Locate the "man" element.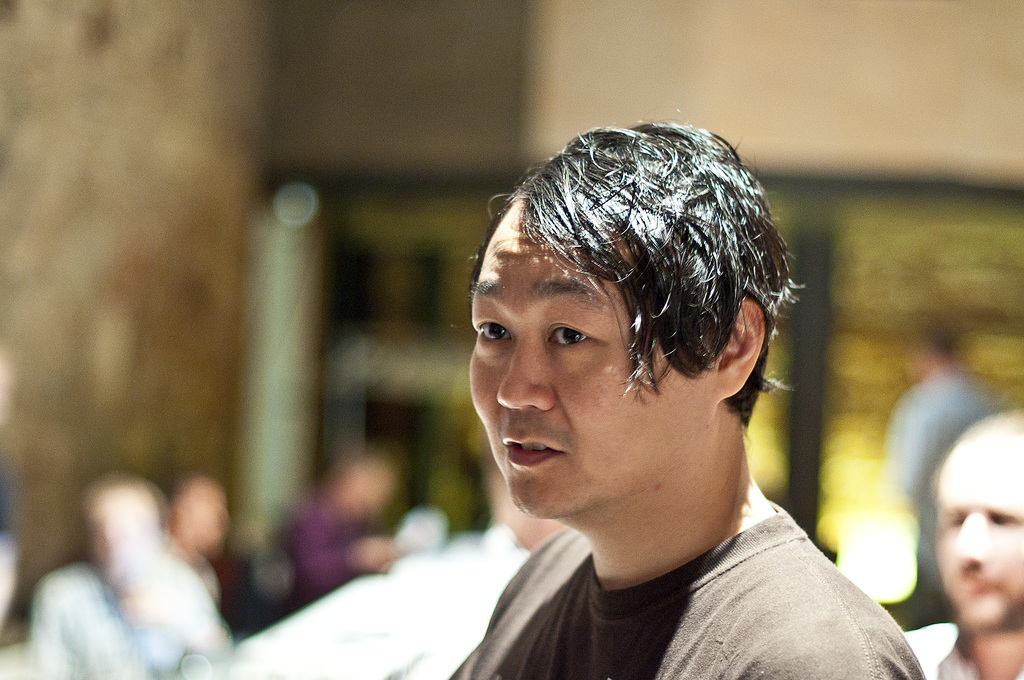
Element bbox: (x1=285, y1=445, x2=405, y2=611).
